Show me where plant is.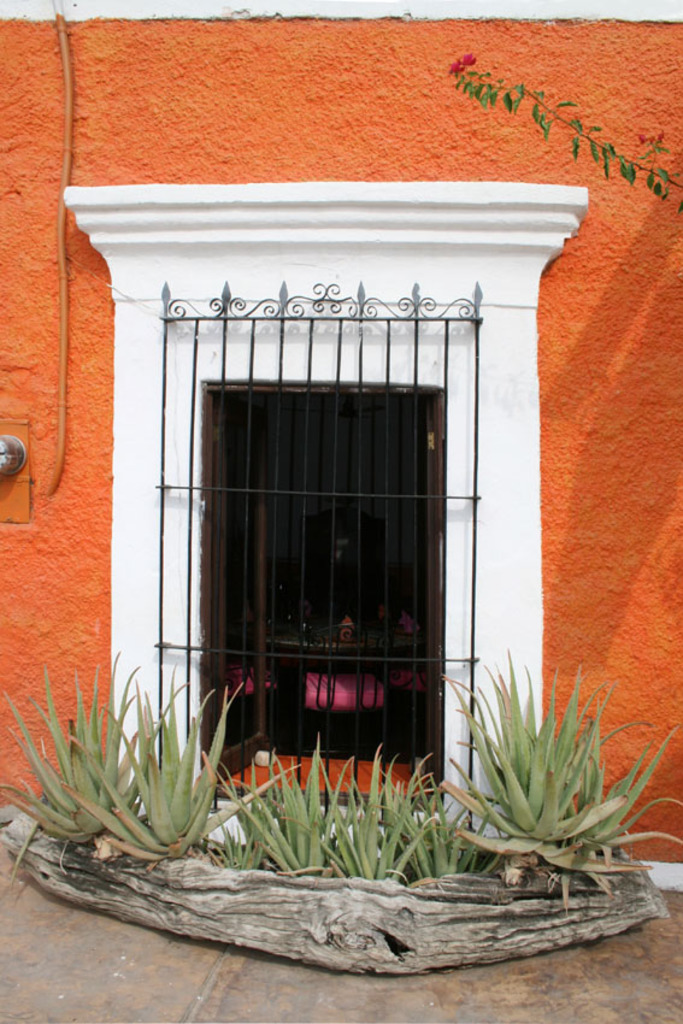
plant is at (x1=194, y1=730, x2=457, y2=870).
